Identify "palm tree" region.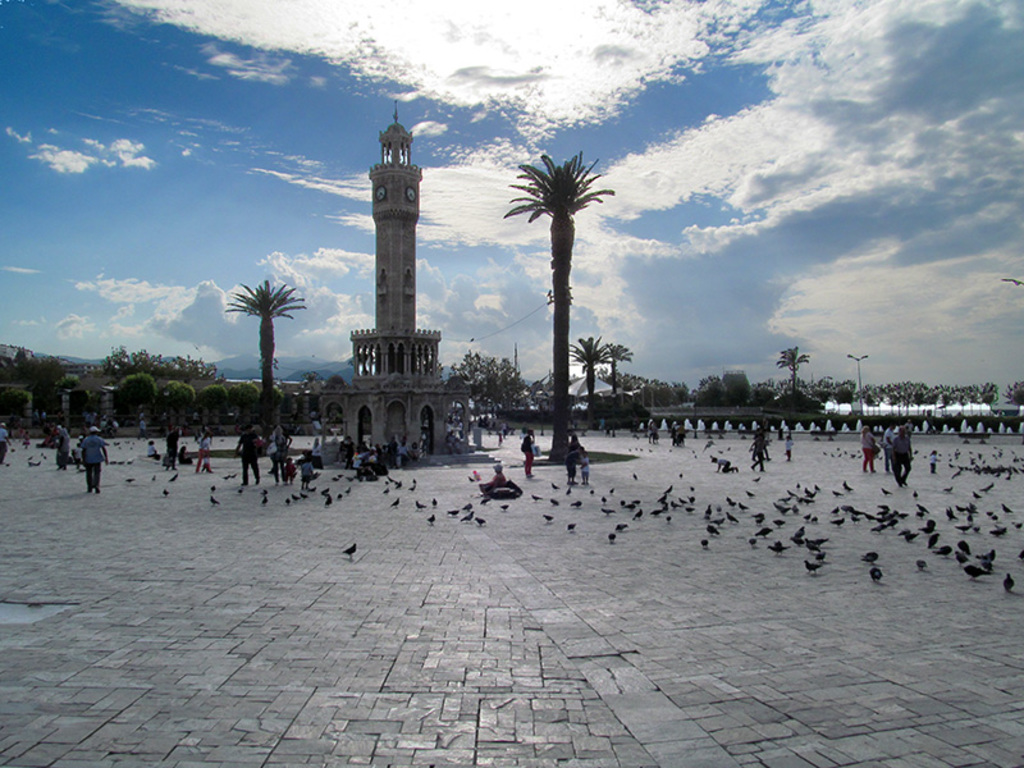
Region: detection(603, 342, 636, 412).
